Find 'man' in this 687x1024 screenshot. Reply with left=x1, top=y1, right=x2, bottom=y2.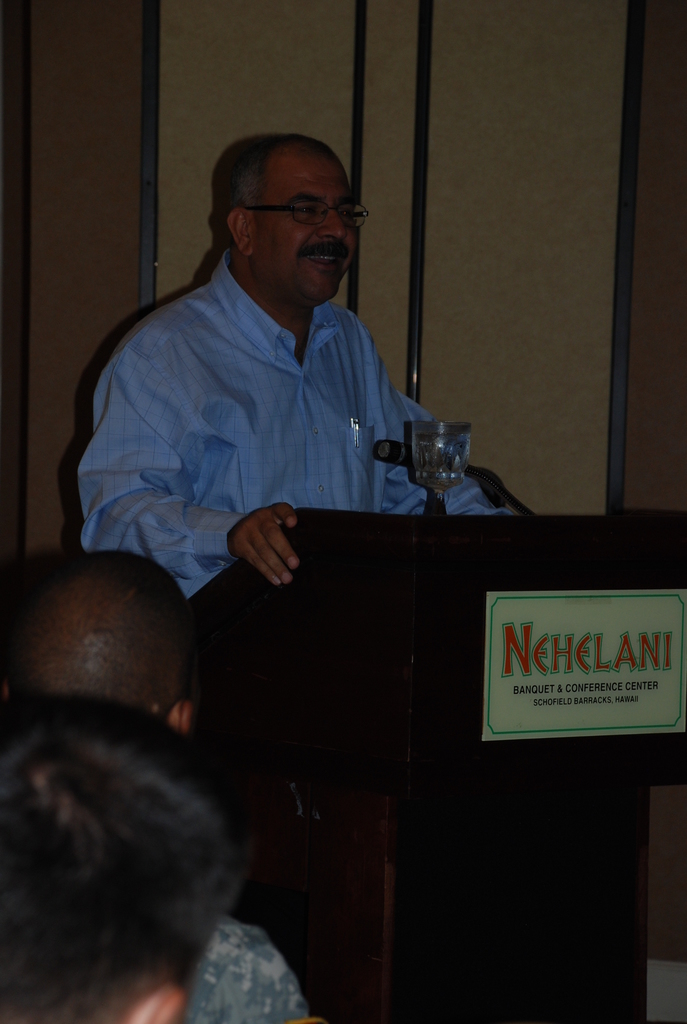
left=8, top=554, right=328, bottom=1023.
